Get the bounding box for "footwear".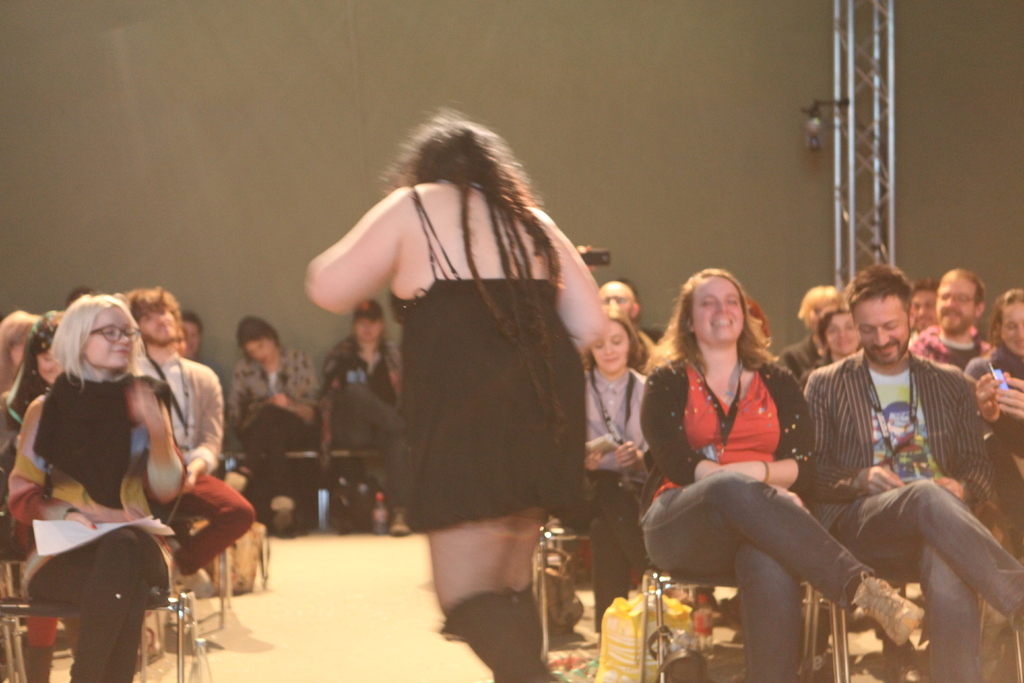
crop(391, 508, 408, 536).
